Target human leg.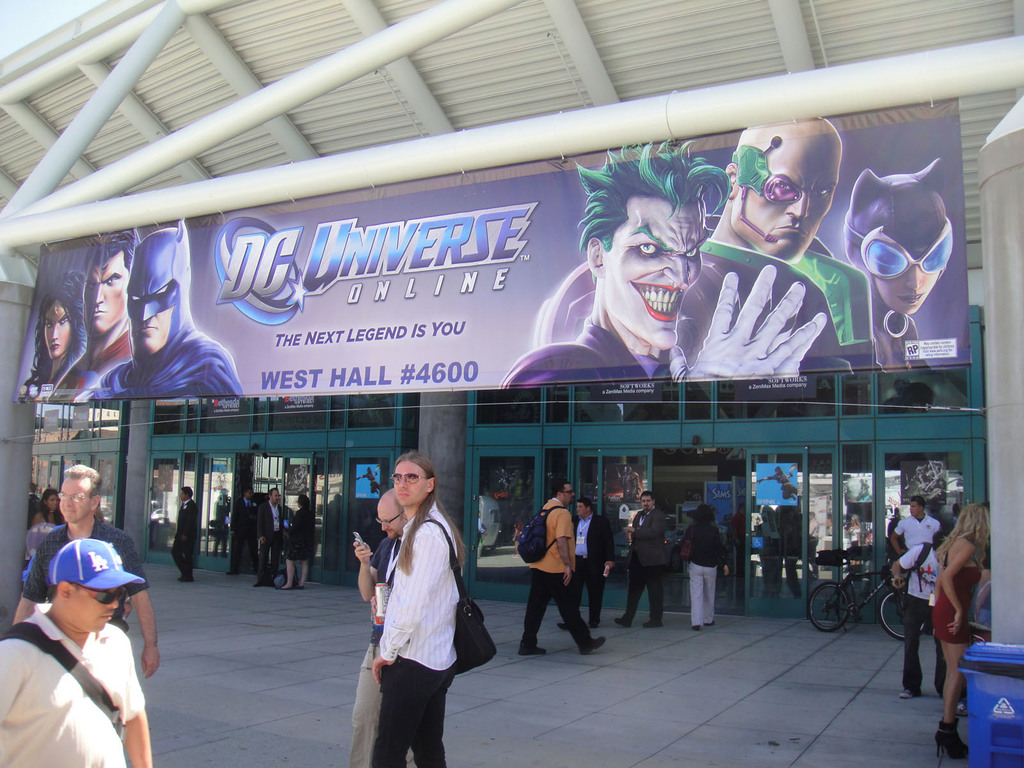
Target region: crop(545, 569, 608, 655).
